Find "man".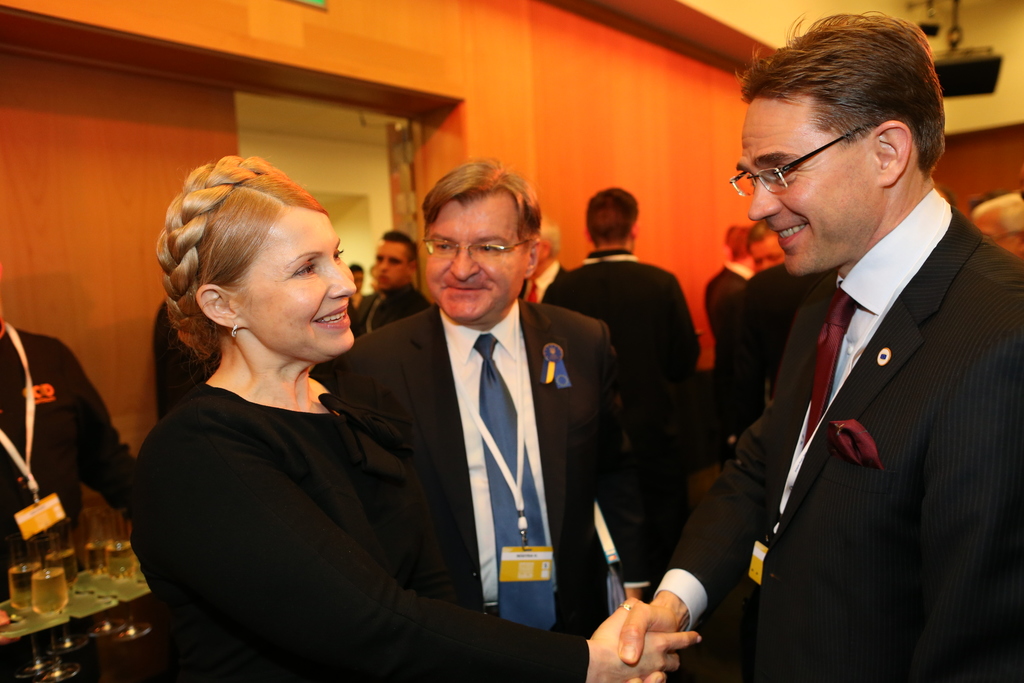
box(518, 218, 596, 315).
